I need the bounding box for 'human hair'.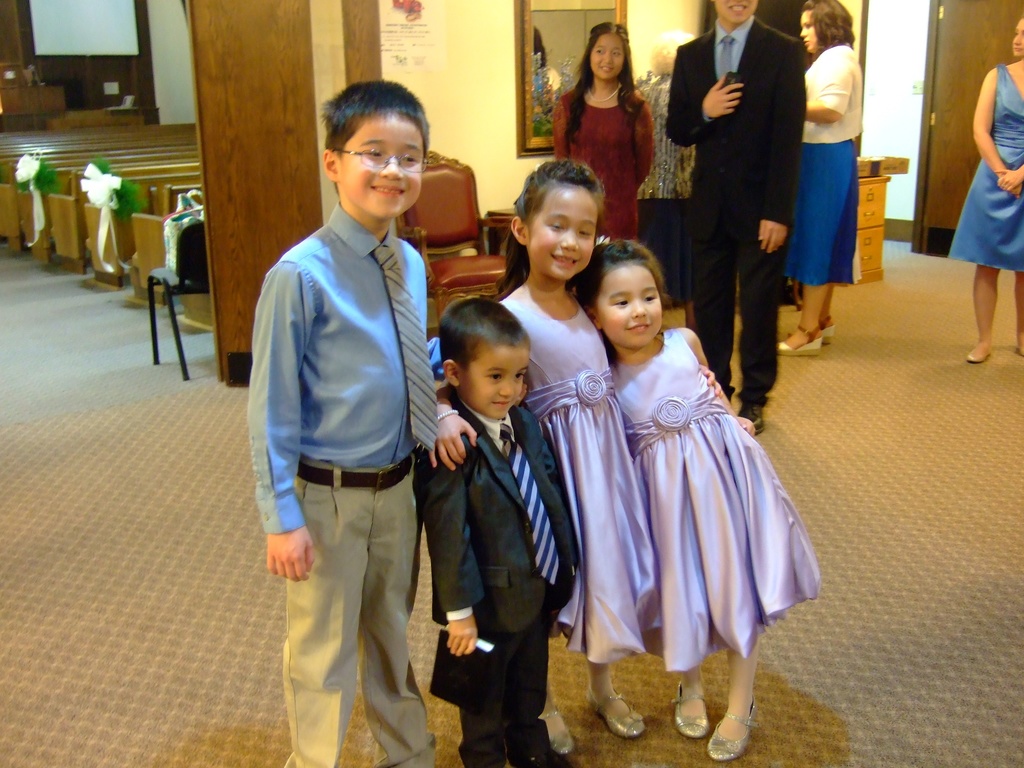
Here it is: crop(576, 240, 675, 322).
